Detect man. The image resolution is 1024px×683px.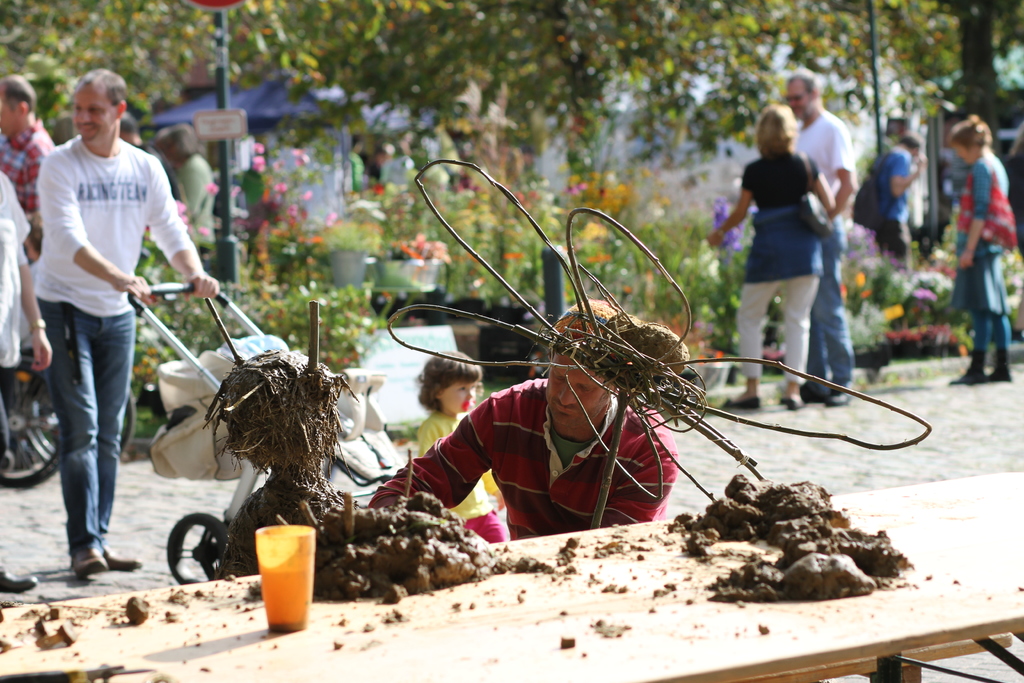
box=[775, 58, 856, 409].
